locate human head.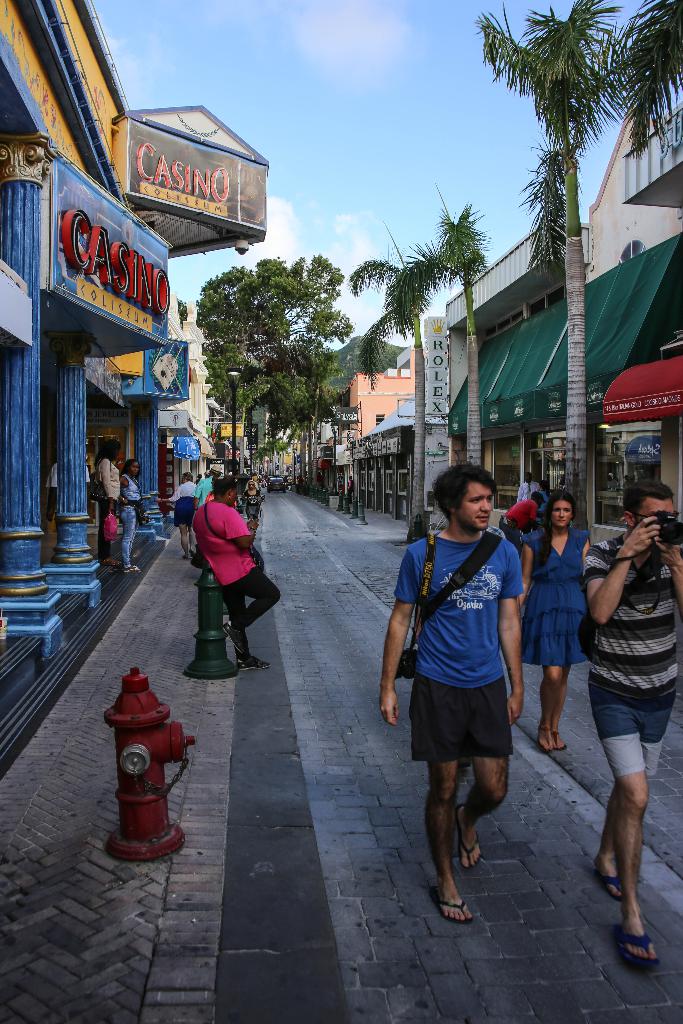
Bounding box: x1=618 y1=478 x2=675 y2=538.
